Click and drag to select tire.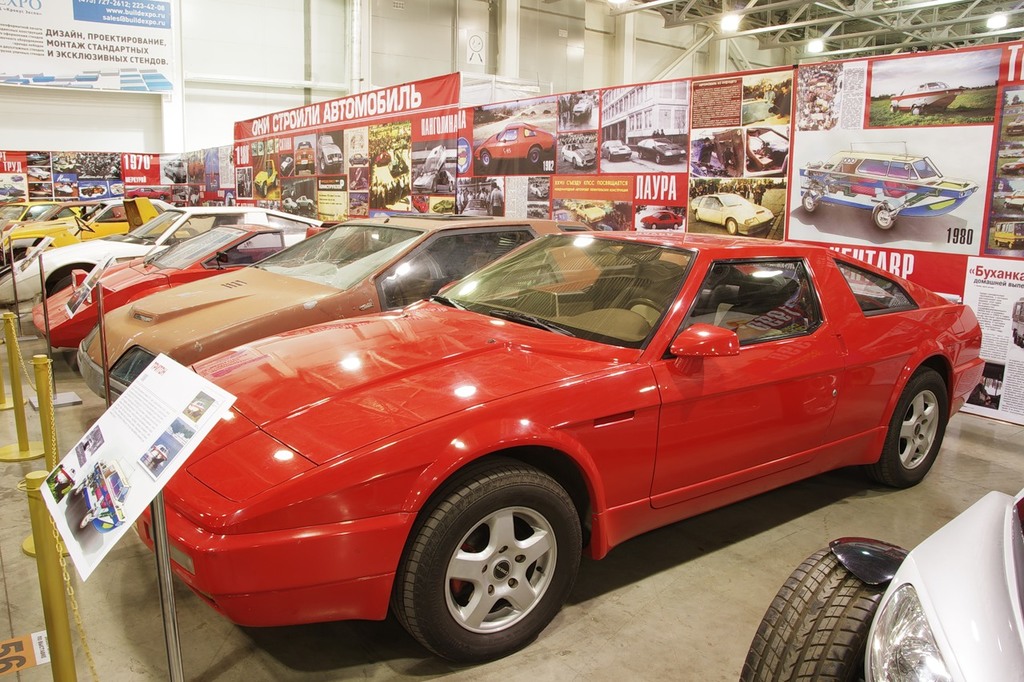
Selection: 77:505:92:531.
